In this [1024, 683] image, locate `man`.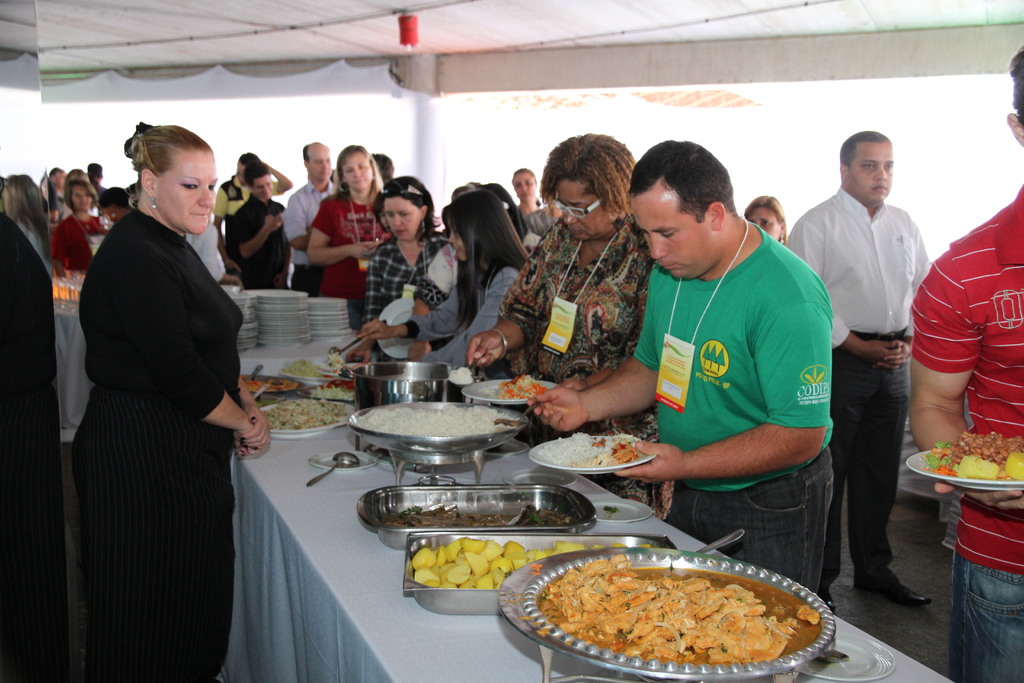
Bounding box: select_region(908, 40, 1023, 682).
